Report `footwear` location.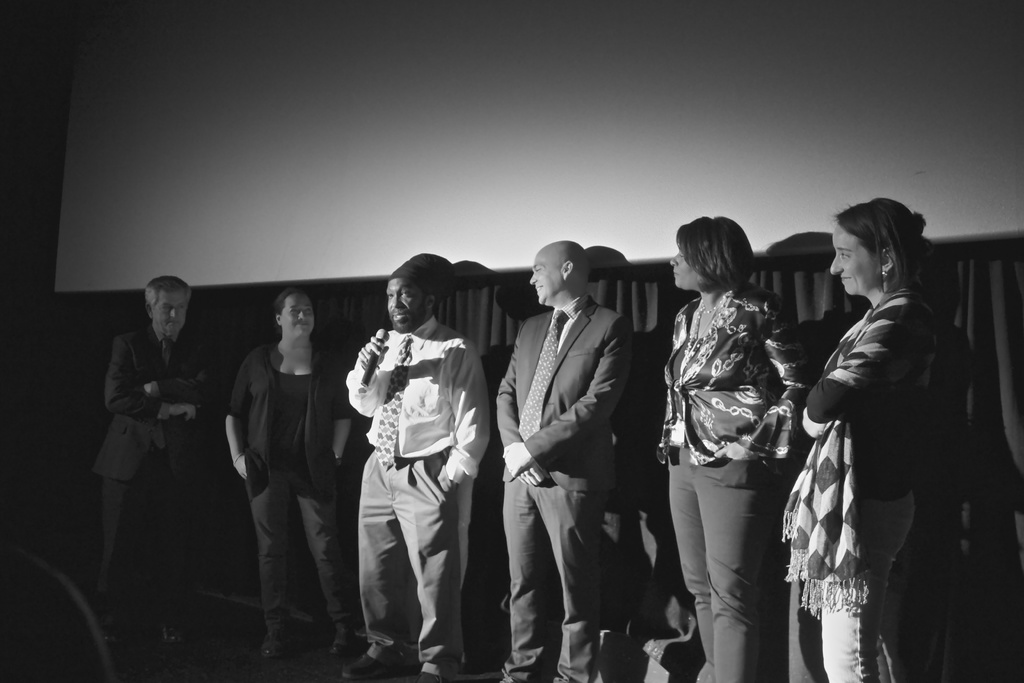
Report: detection(157, 618, 194, 654).
